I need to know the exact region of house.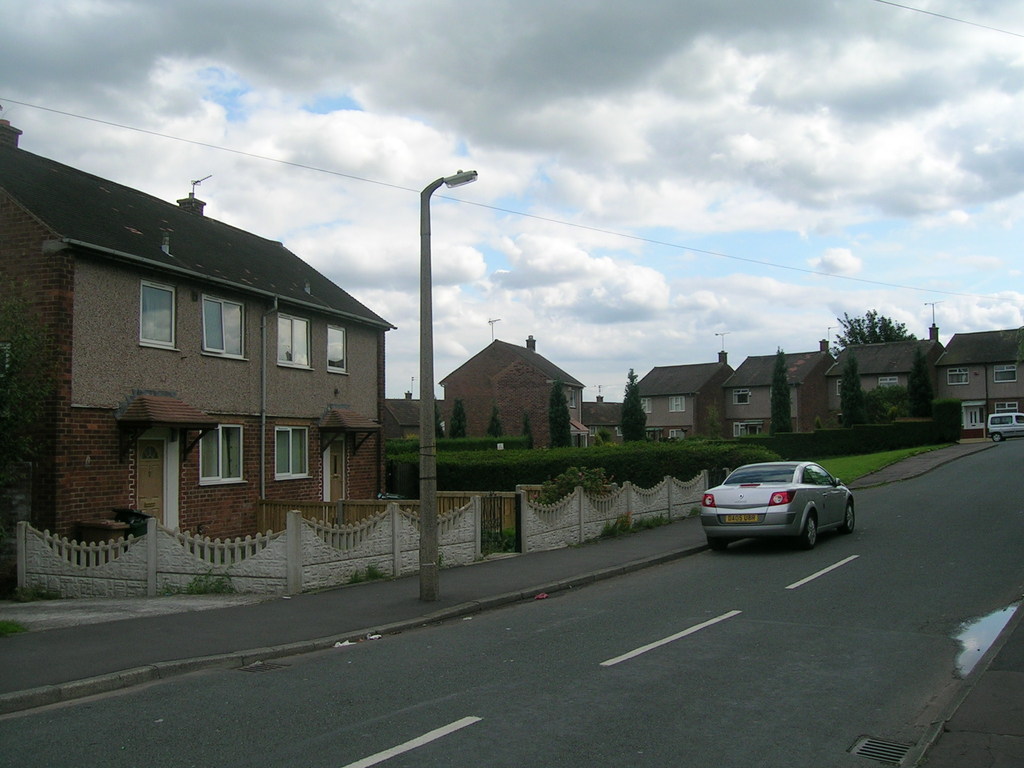
Region: x1=934, y1=322, x2=1023, y2=416.
